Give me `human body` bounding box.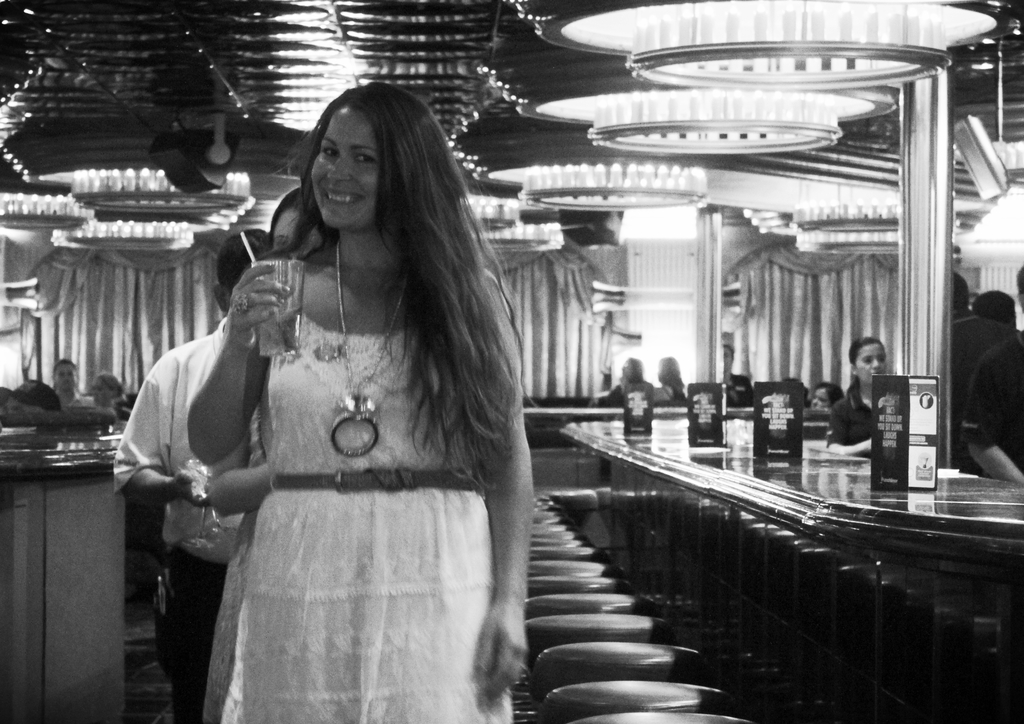
pyautogui.locateOnScreen(210, 408, 268, 723).
